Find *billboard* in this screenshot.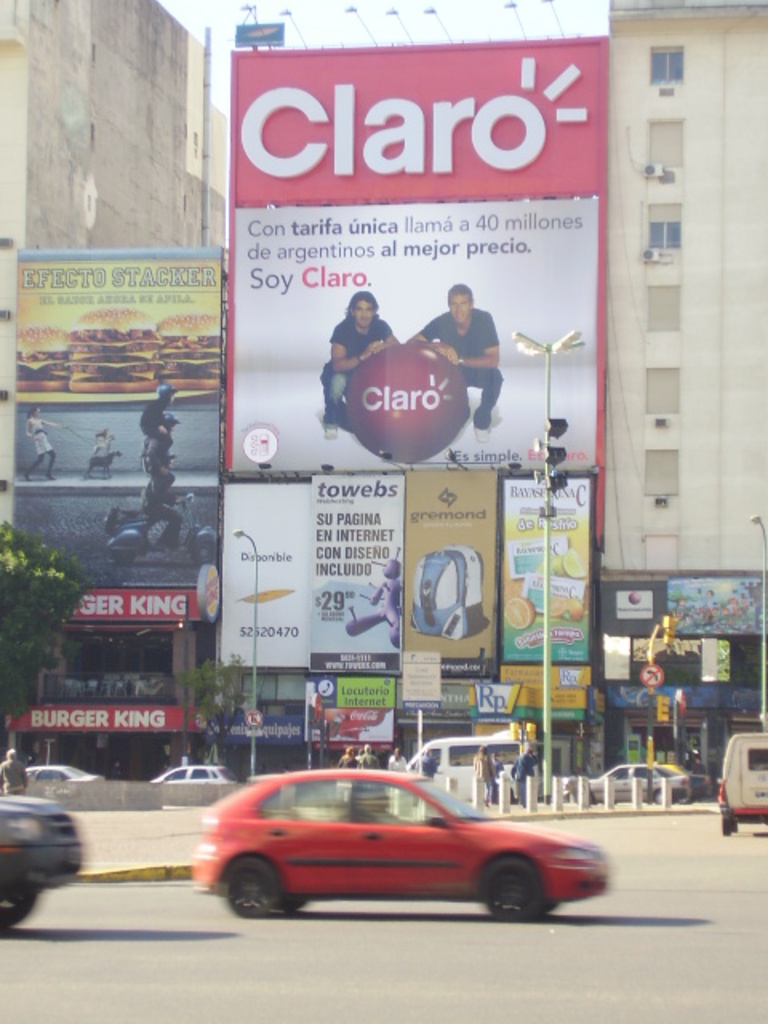
The bounding box for *billboard* is [left=312, top=704, right=397, bottom=744].
